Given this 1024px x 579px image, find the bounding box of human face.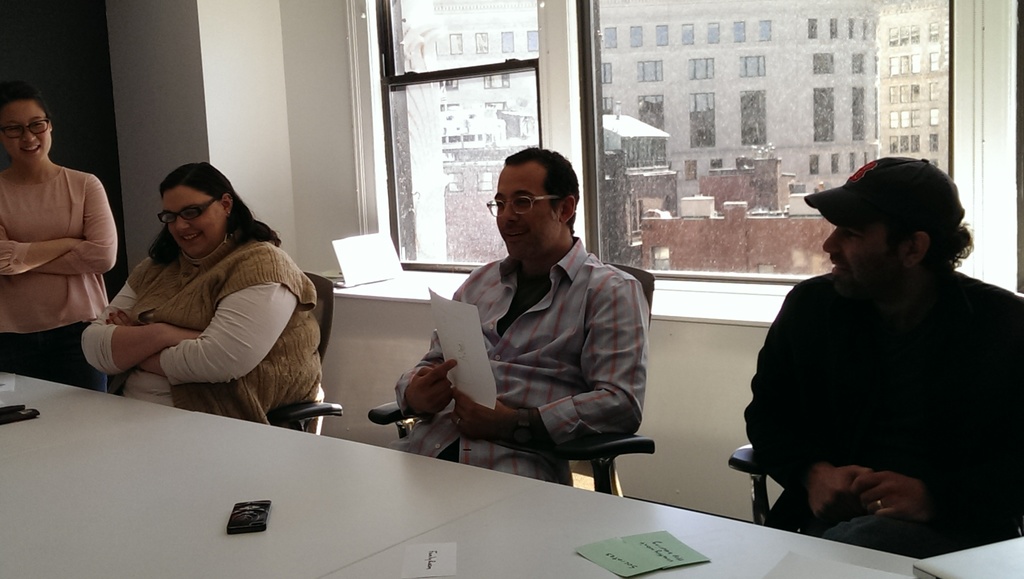
rect(166, 188, 227, 257).
